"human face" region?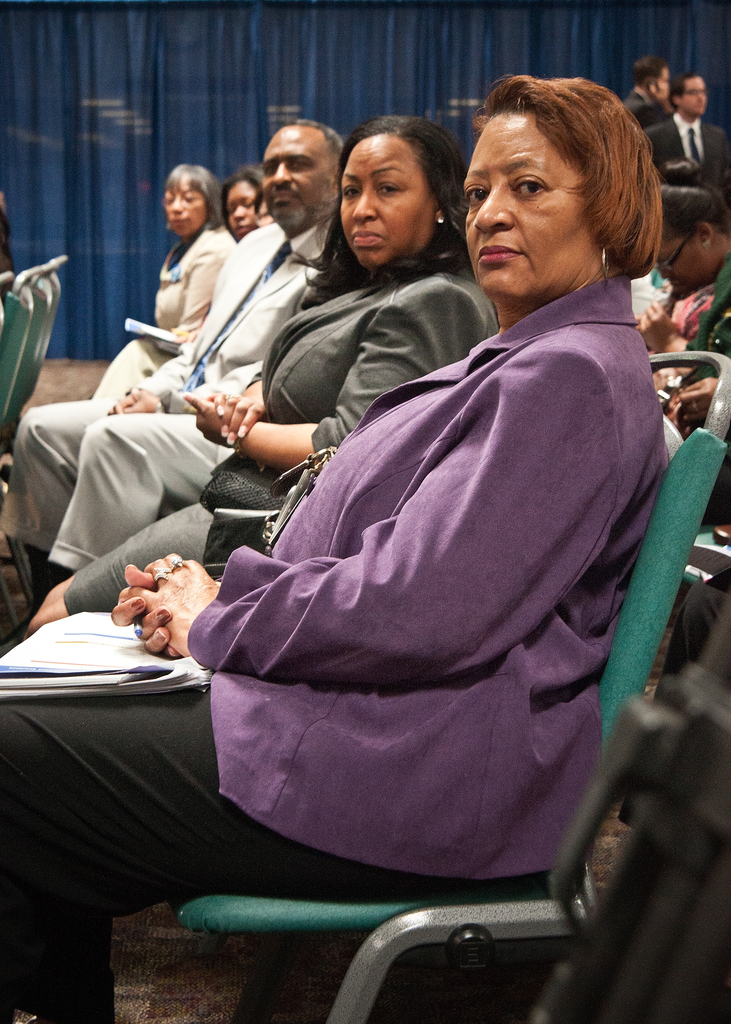
bbox(339, 140, 430, 266)
